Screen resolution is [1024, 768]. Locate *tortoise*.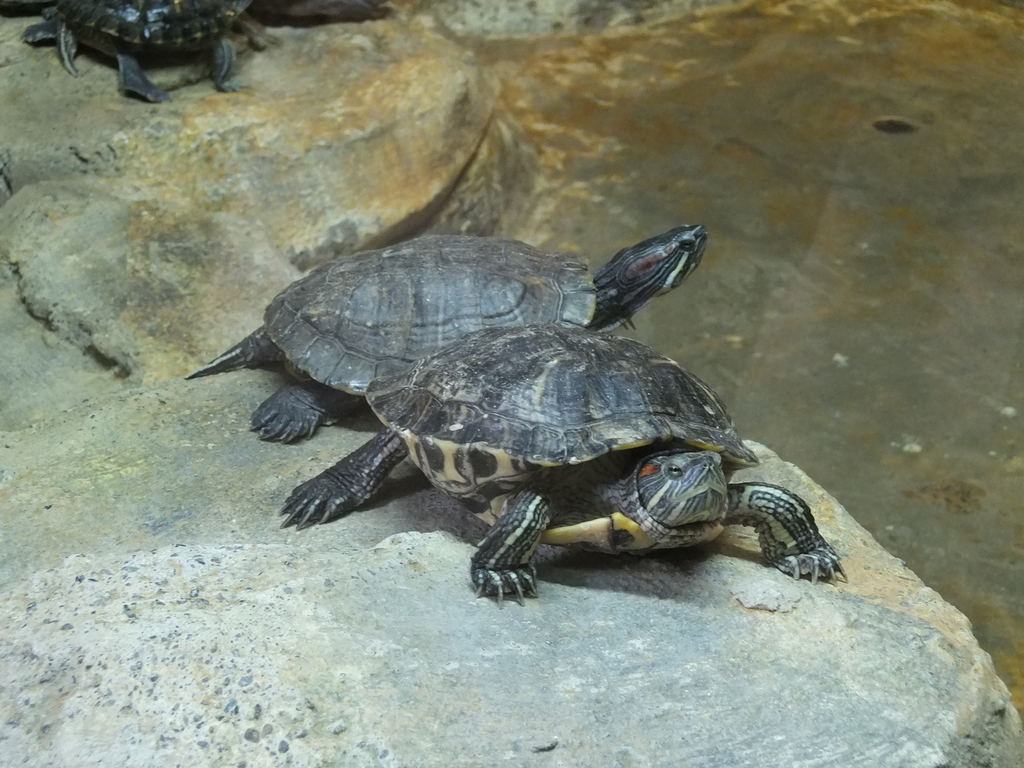
select_region(25, 0, 387, 114).
